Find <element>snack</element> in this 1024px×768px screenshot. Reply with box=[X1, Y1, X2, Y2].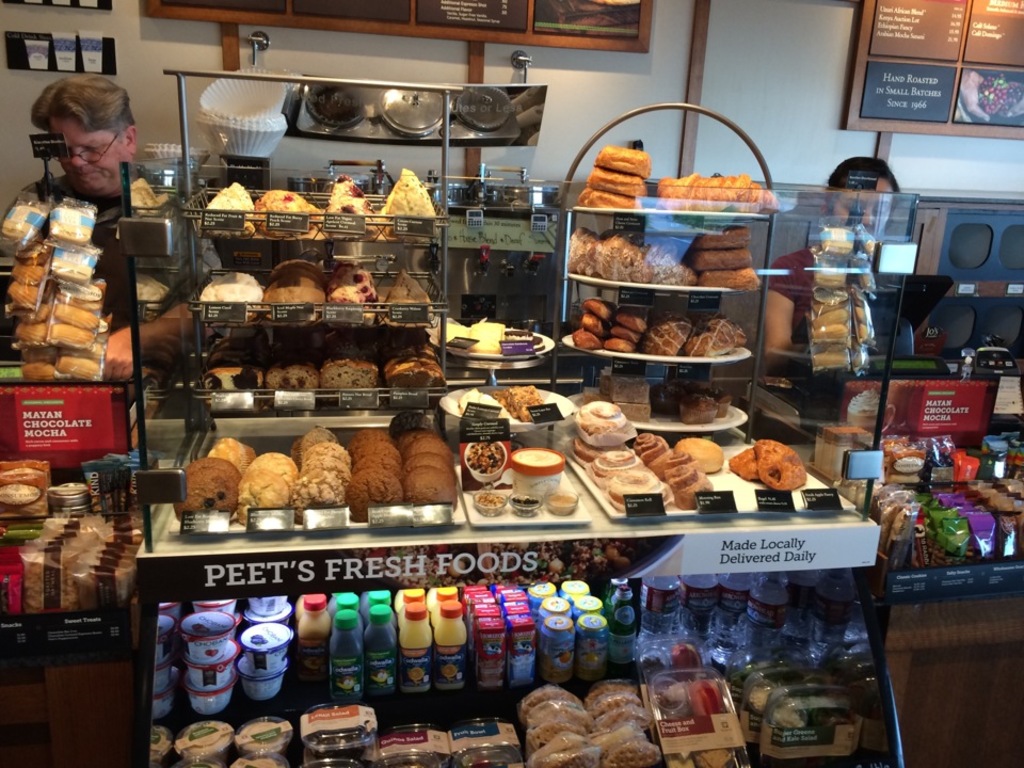
box=[323, 351, 374, 395].
